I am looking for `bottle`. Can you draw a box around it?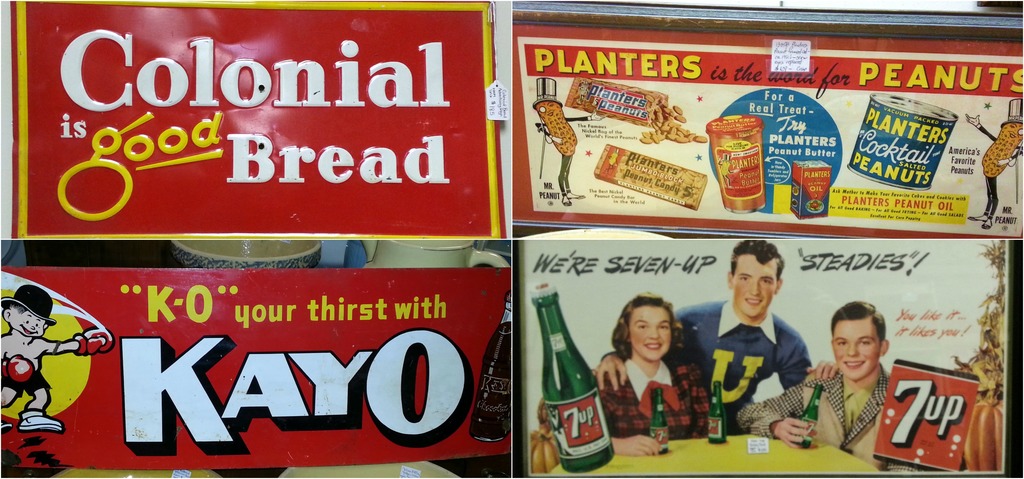
Sure, the bounding box is x1=531, y1=285, x2=618, y2=471.
